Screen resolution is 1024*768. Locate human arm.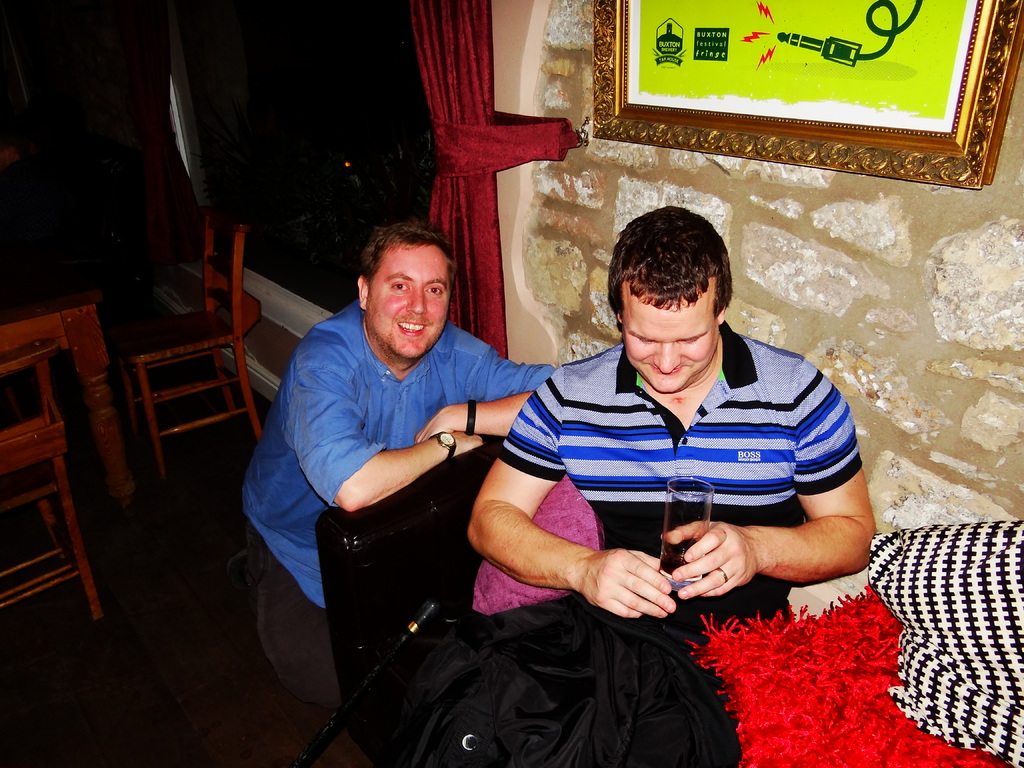
(422, 349, 557, 442).
